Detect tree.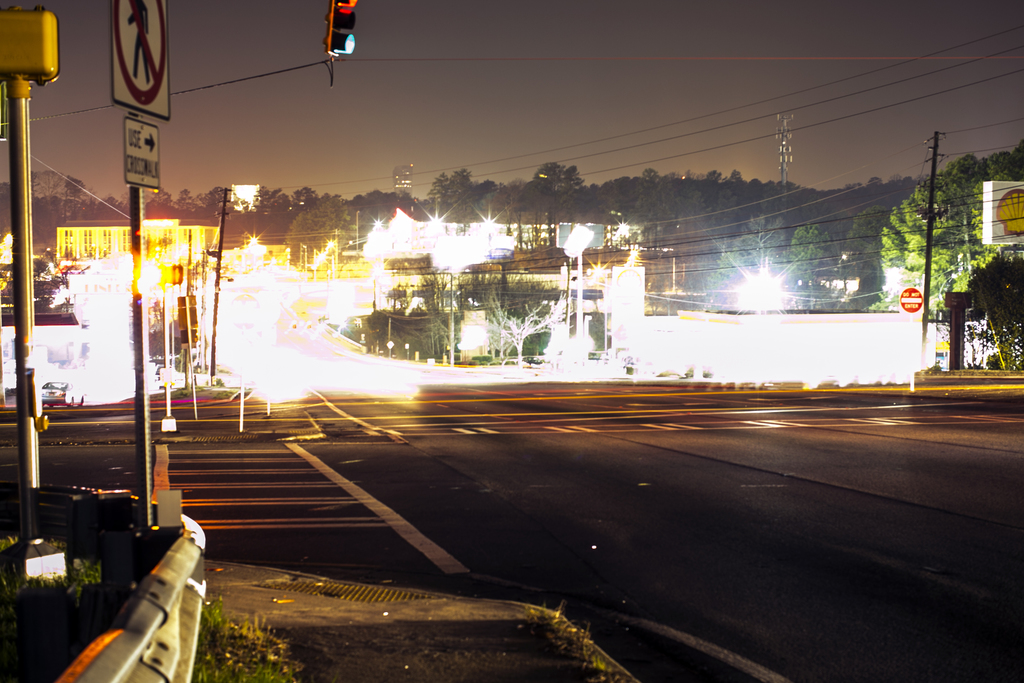
Detected at 798, 228, 832, 309.
